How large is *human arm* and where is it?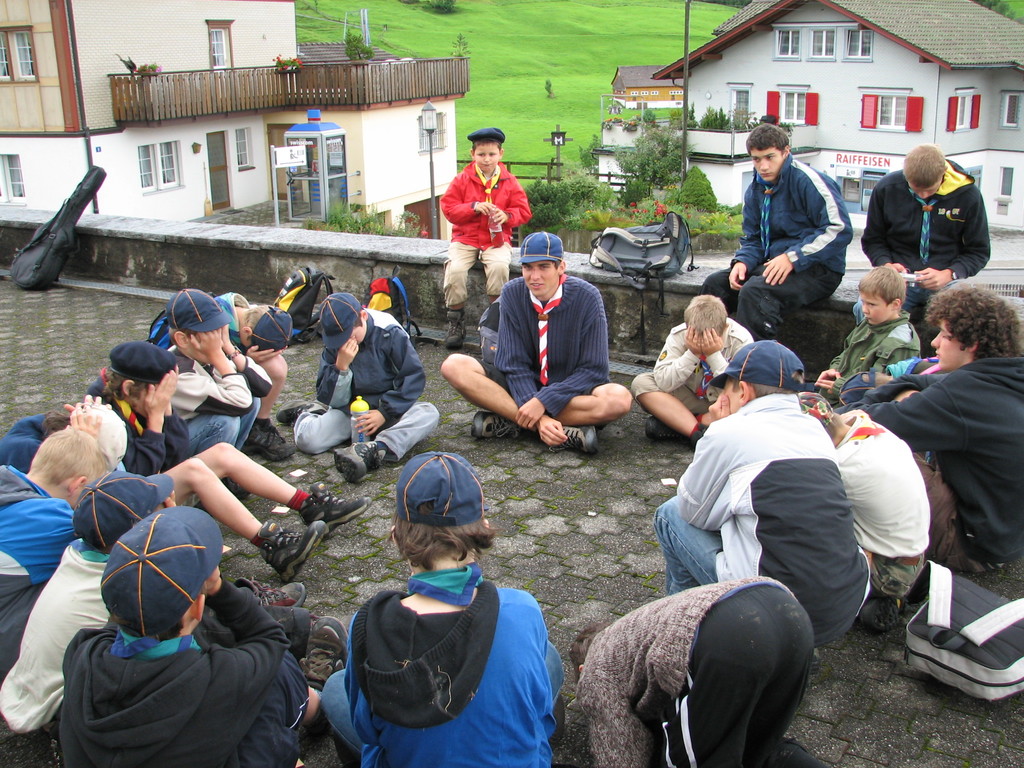
Bounding box: box(65, 407, 102, 438).
